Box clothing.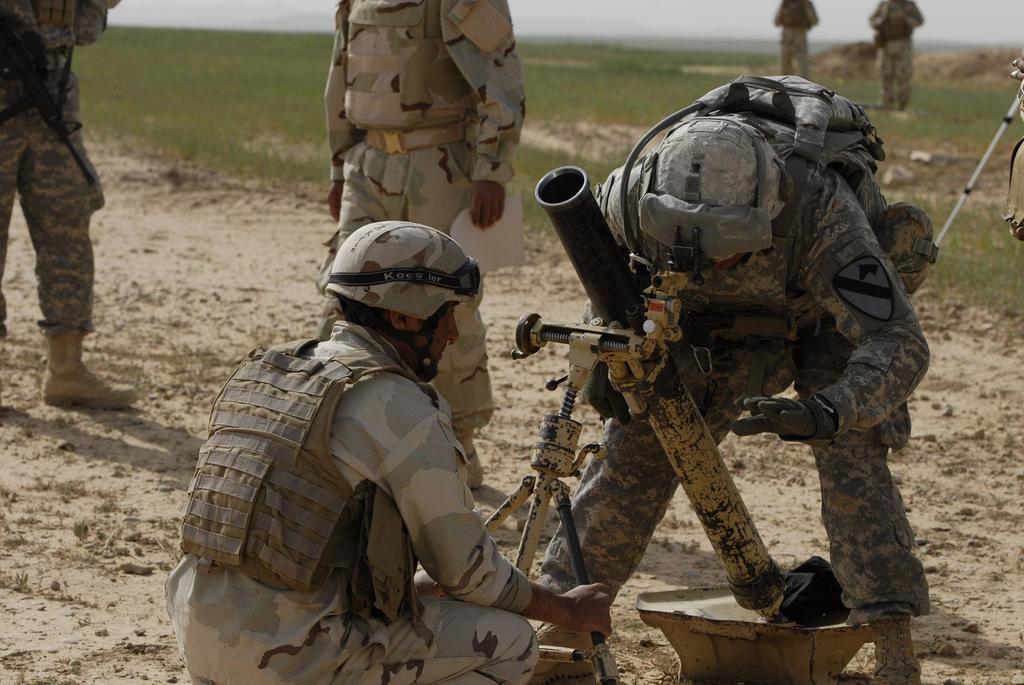
[x1=0, y1=0, x2=113, y2=337].
